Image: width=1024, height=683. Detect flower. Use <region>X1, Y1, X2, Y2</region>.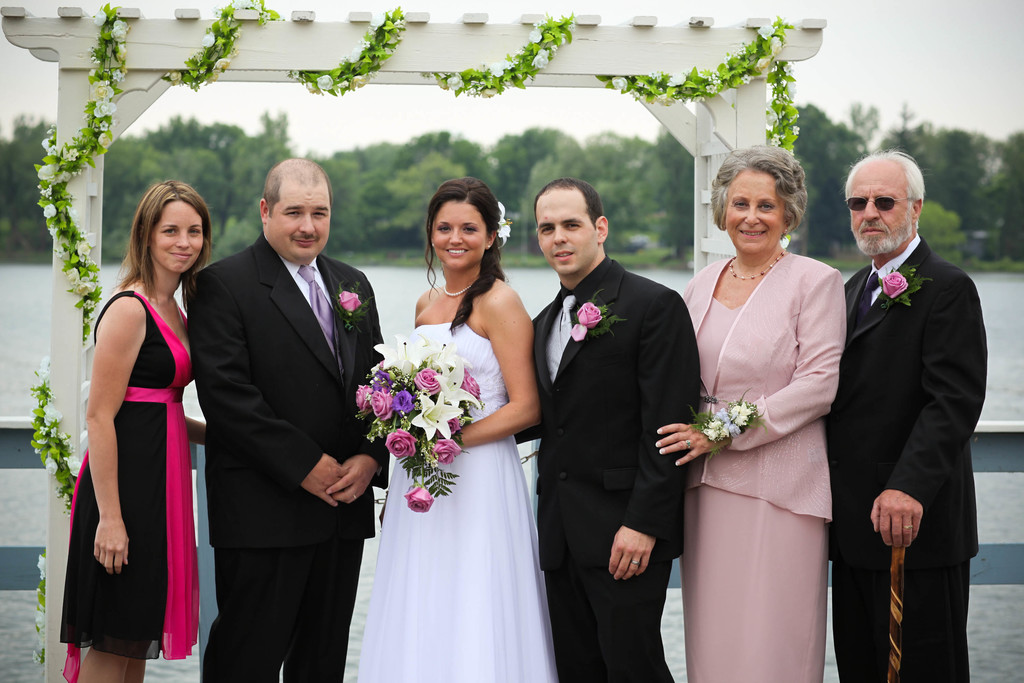
<region>742, 71, 753, 85</region>.
